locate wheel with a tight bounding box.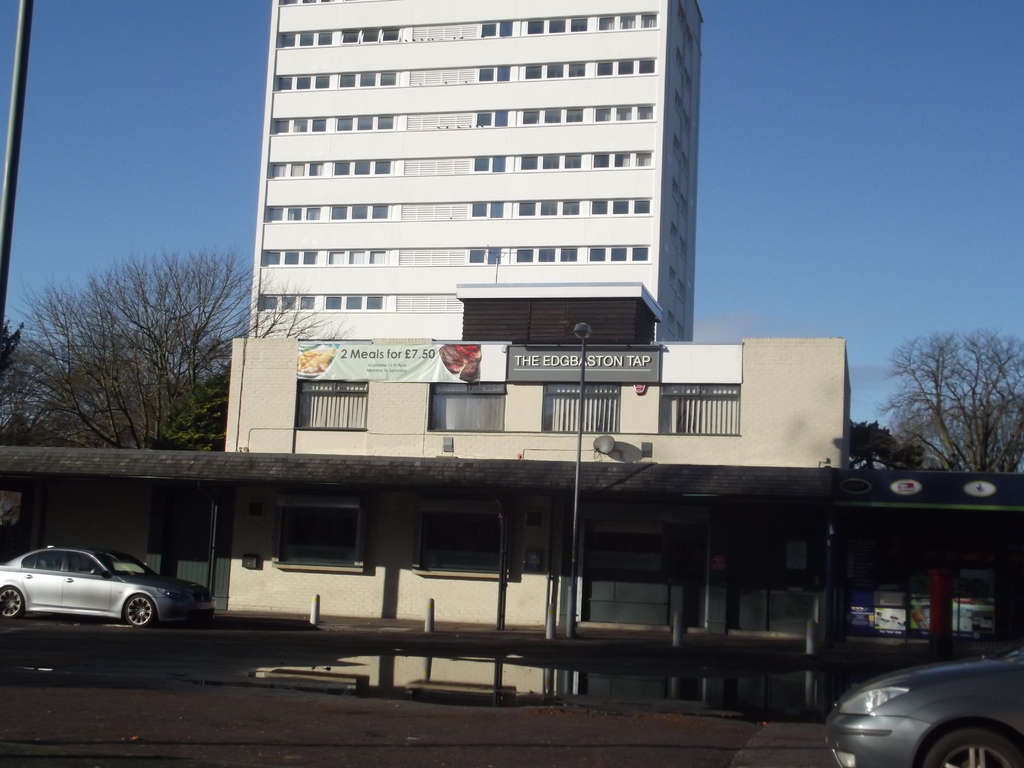
127/596/156/627.
